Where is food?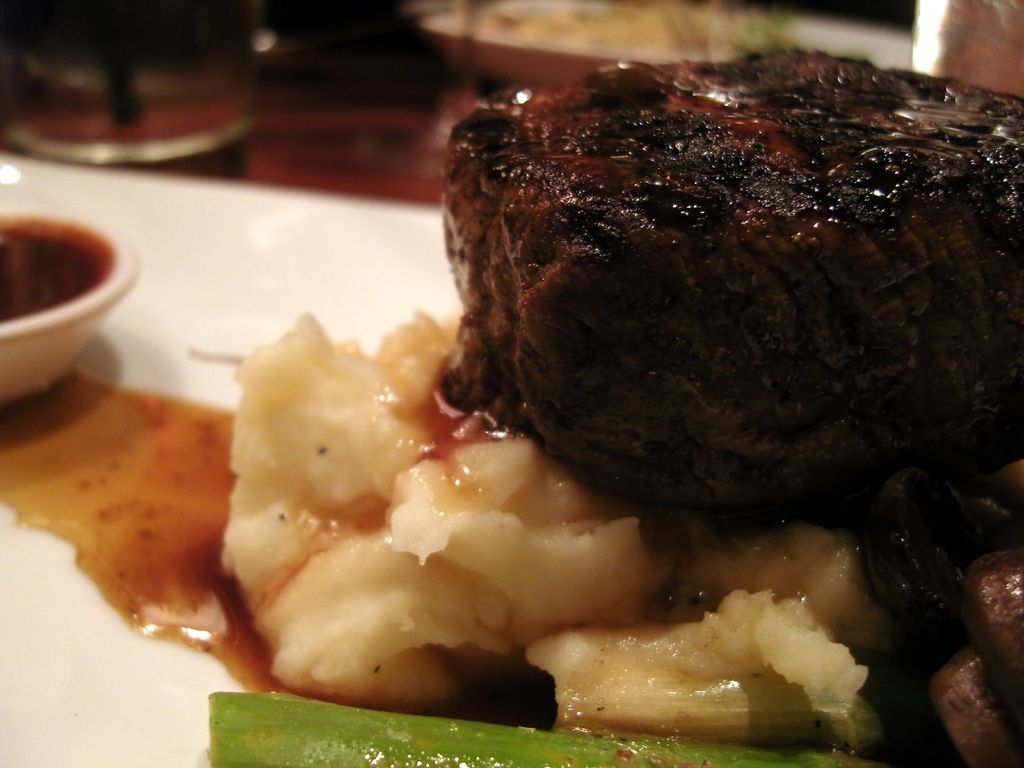
{"left": 205, "top": 685, "right": 876, "bottom": 767}.
